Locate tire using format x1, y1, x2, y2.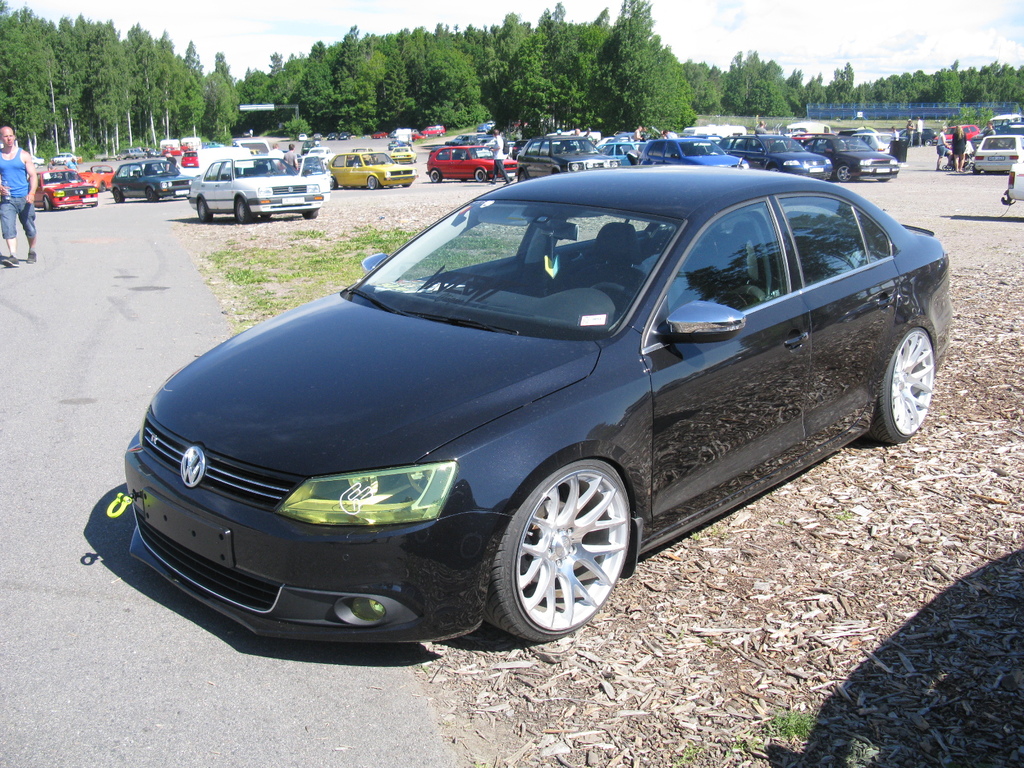
195, 193, 215, 223.
